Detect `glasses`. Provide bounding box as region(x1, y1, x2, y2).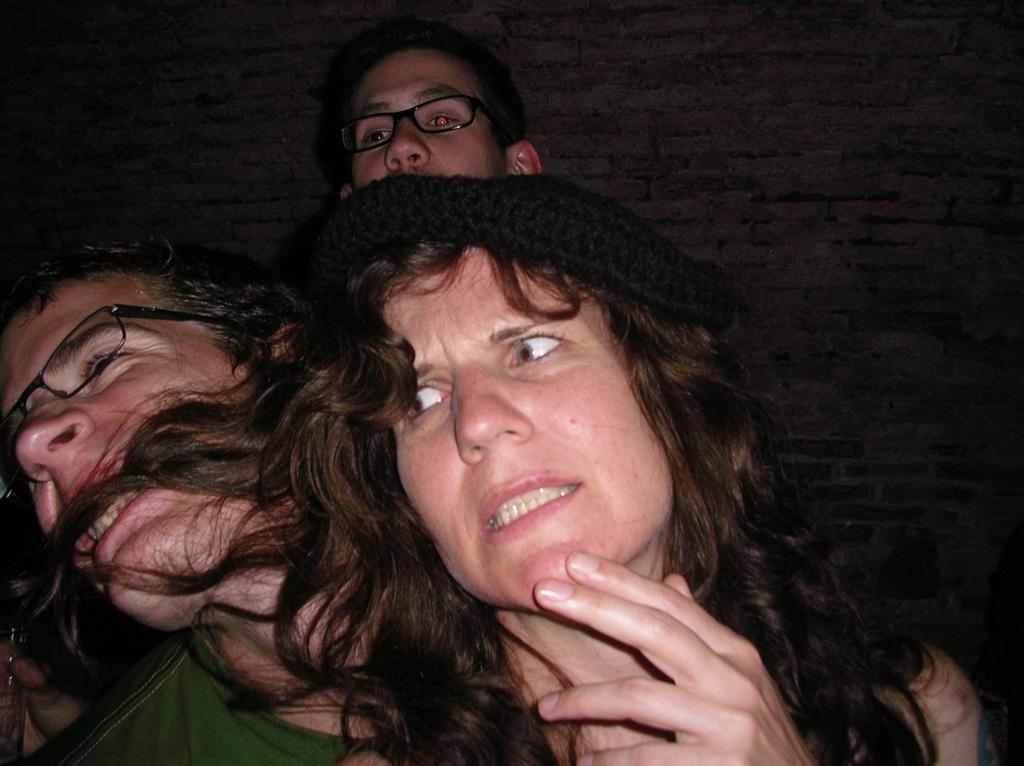
region(0, 303, 267, 491).
